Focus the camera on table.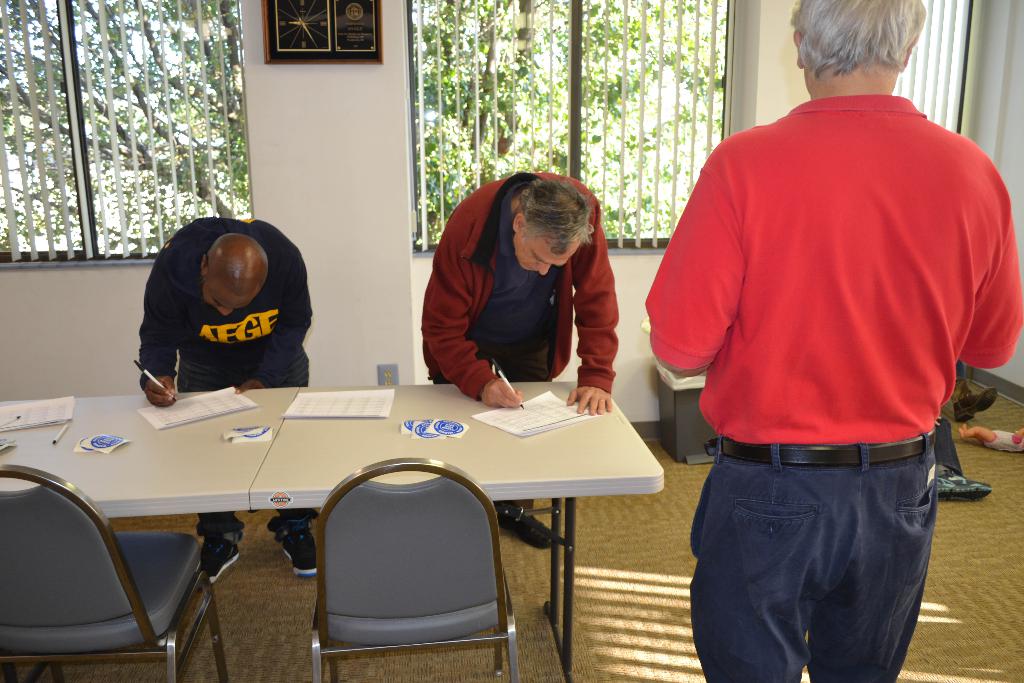
Focus region: l=0, t=379, r=666, b=682.
